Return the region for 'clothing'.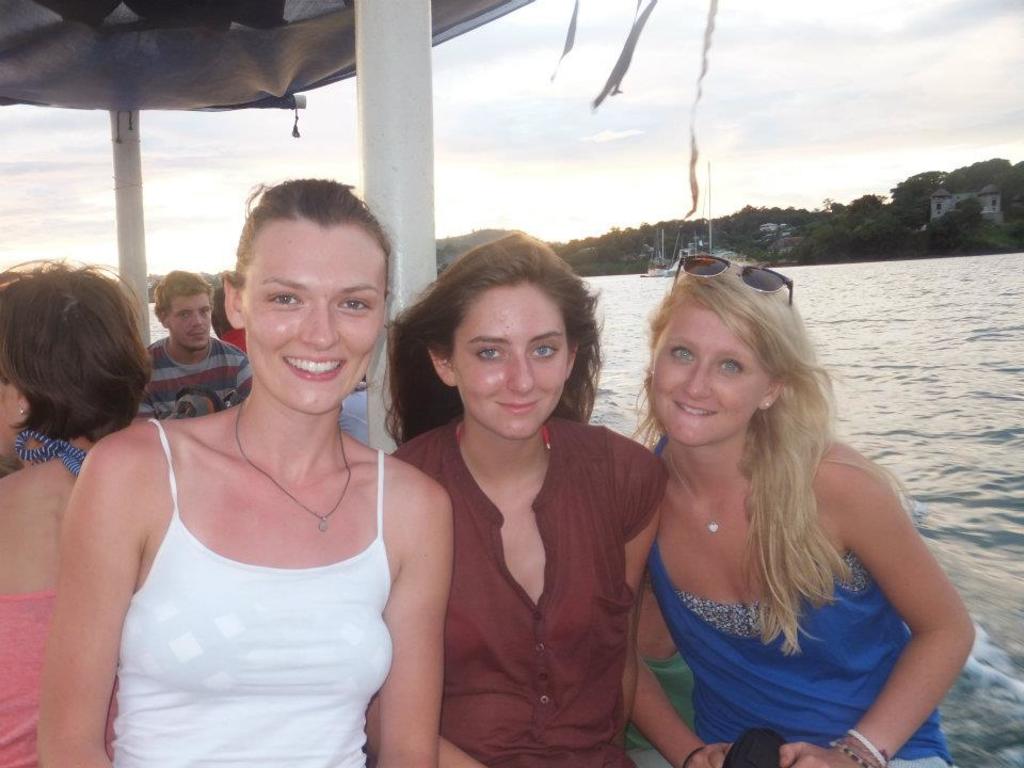
<region>649, 429, 943, 765</region>.
